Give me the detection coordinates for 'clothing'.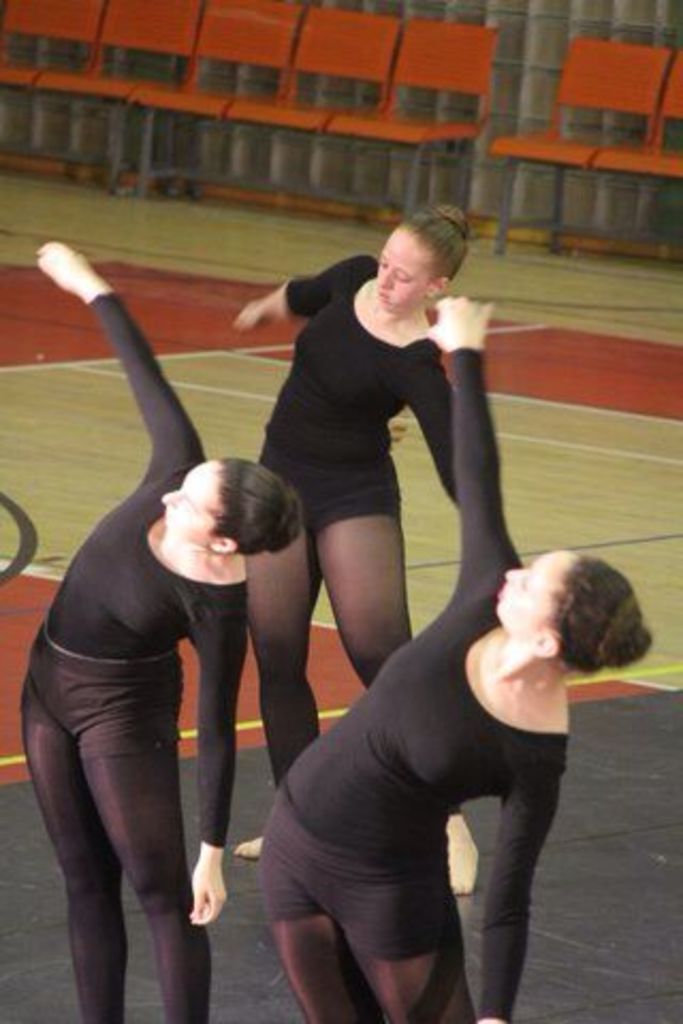
(250,501,617,977).
